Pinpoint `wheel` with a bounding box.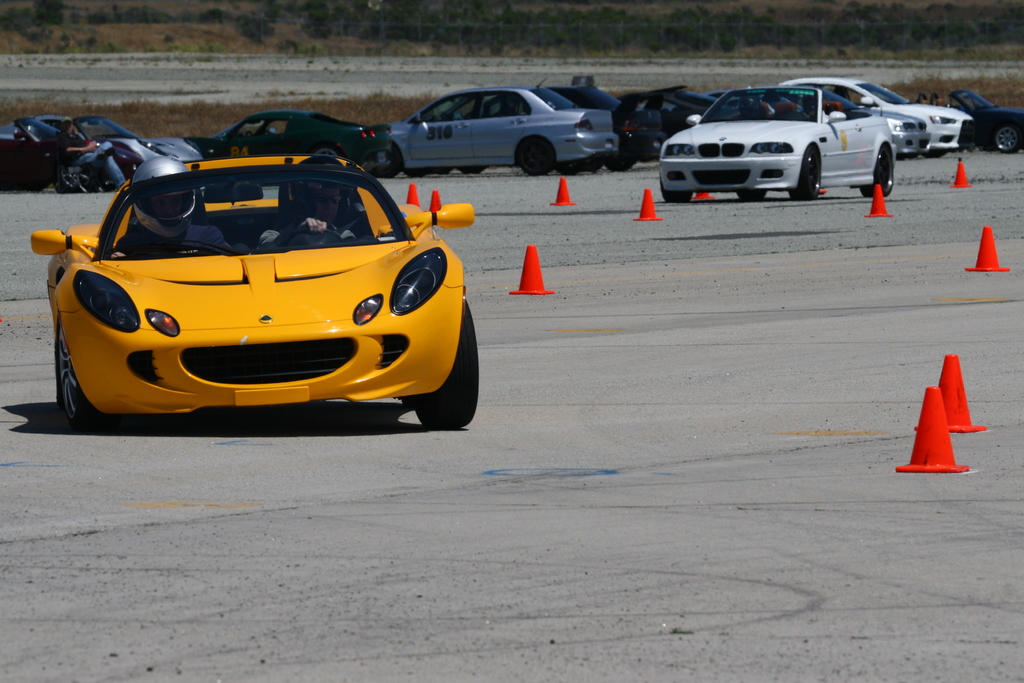
x1=734 y1=190 x2=765 y2=199.
